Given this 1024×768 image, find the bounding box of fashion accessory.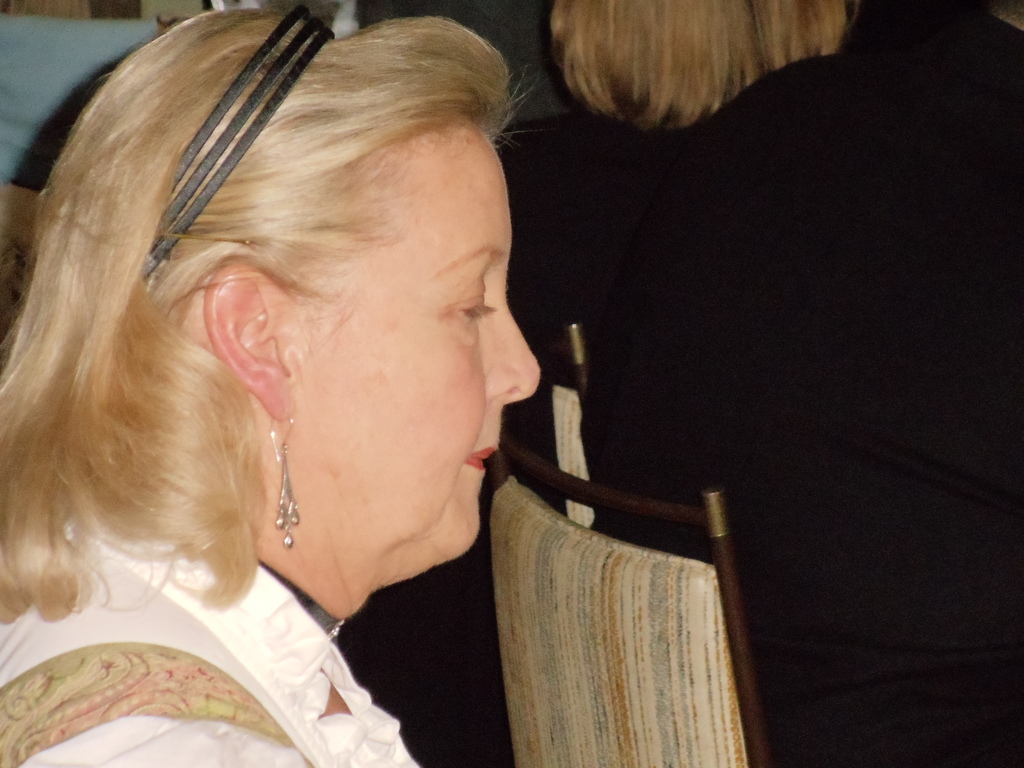
(136, 0, 334, 275).
